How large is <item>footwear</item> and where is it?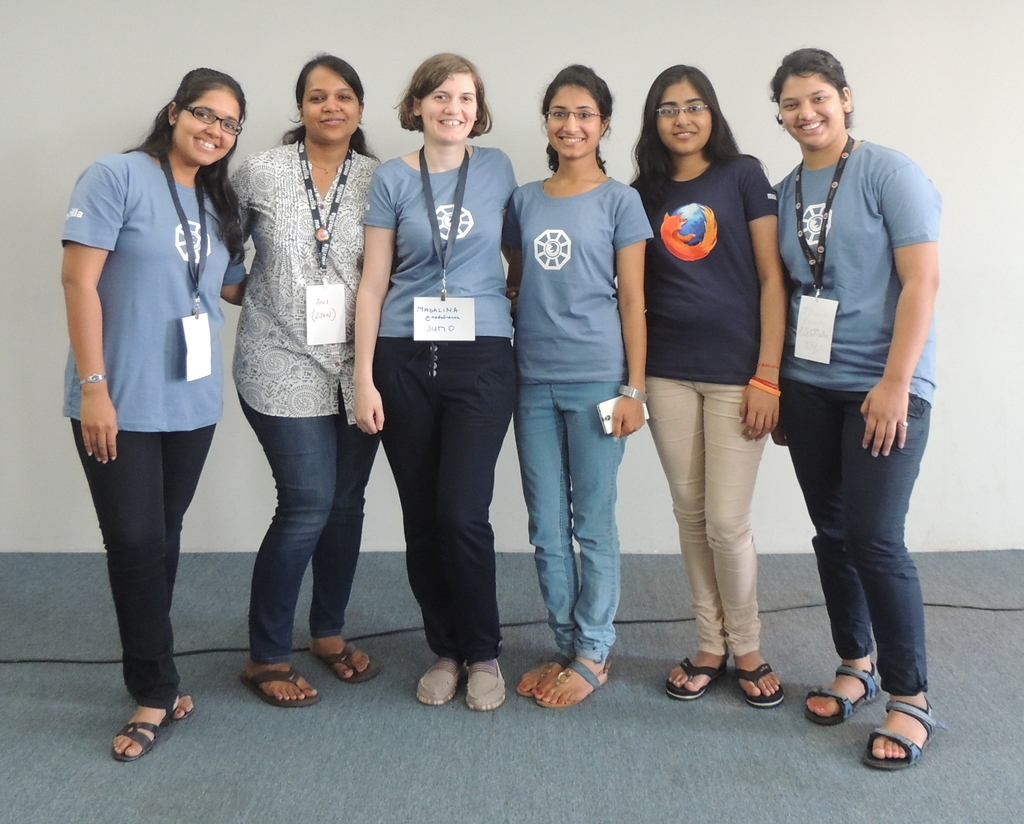
Bounding box: box(664, 654, 728, 700).
